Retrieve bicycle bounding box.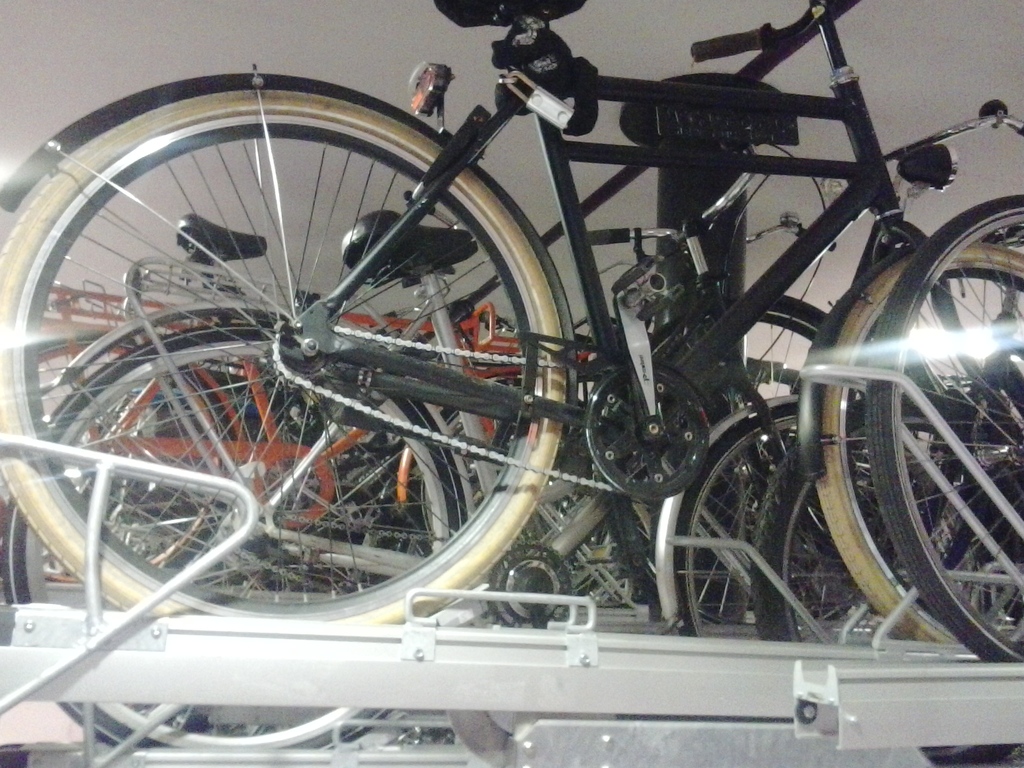
Bounding box: pyautogui.locateOnScreen(789, 238, 1023, 655).
